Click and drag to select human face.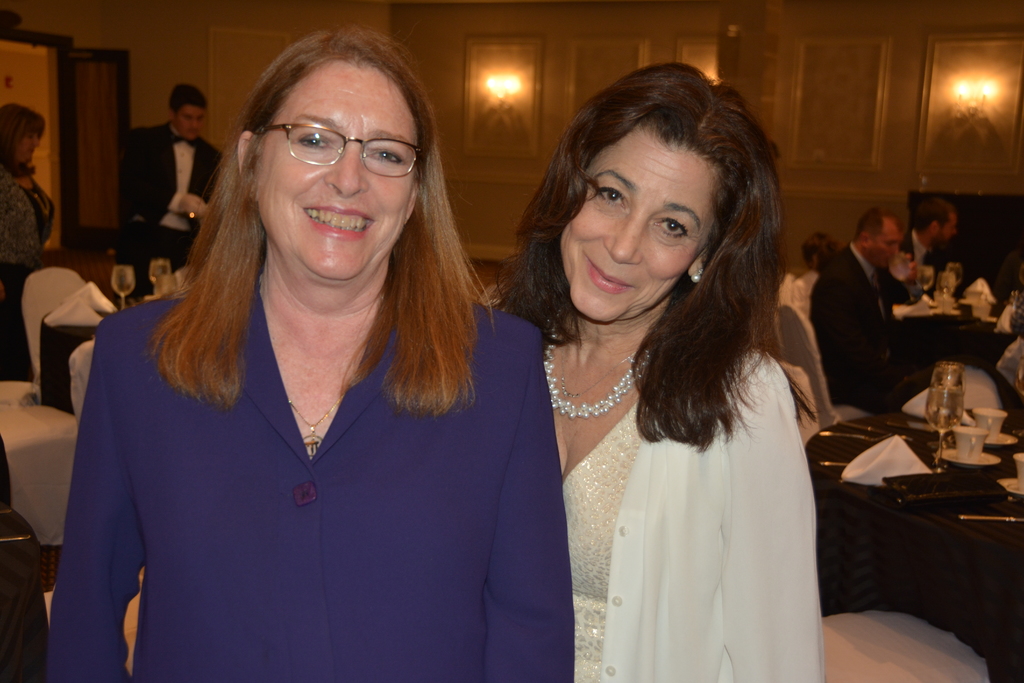
Selection: 19,127,42,160.
